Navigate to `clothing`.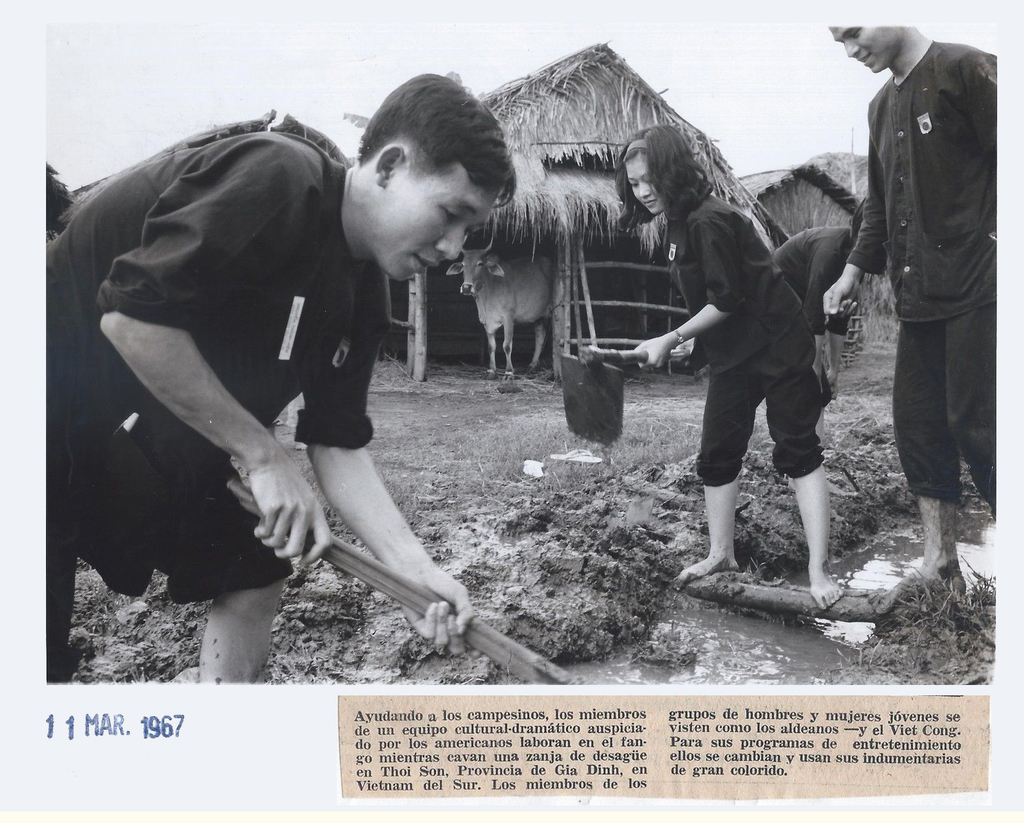
Navigation target: {"left": 664, "top": 195, "right": 826, "bottom": 490}.
